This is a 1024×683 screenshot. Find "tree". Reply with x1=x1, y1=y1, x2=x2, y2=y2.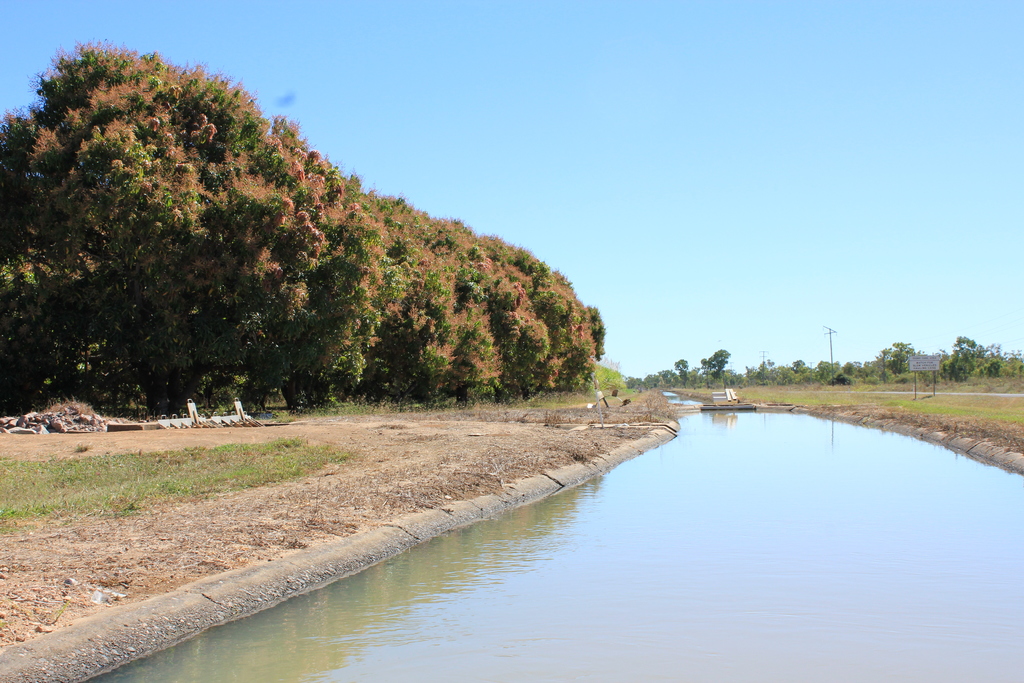
x1=694, y1=342, x2=732, y2=390.
